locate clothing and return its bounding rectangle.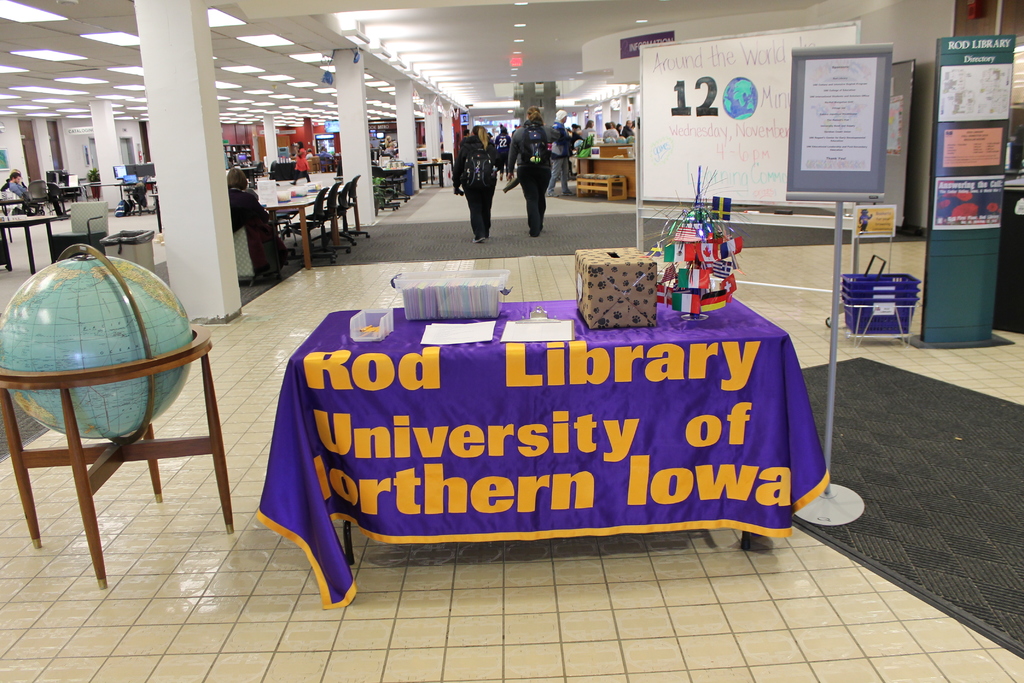
(left=318, top=149, right=333, bottom=167).
